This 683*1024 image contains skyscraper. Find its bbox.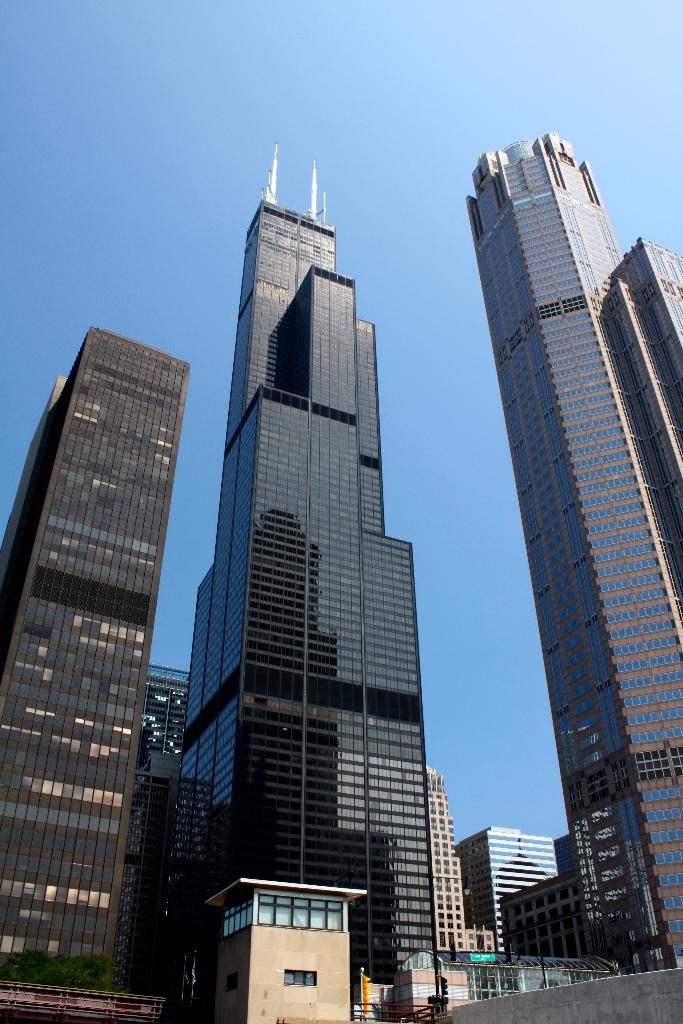
bbox(160, 140, 442, 1018).
